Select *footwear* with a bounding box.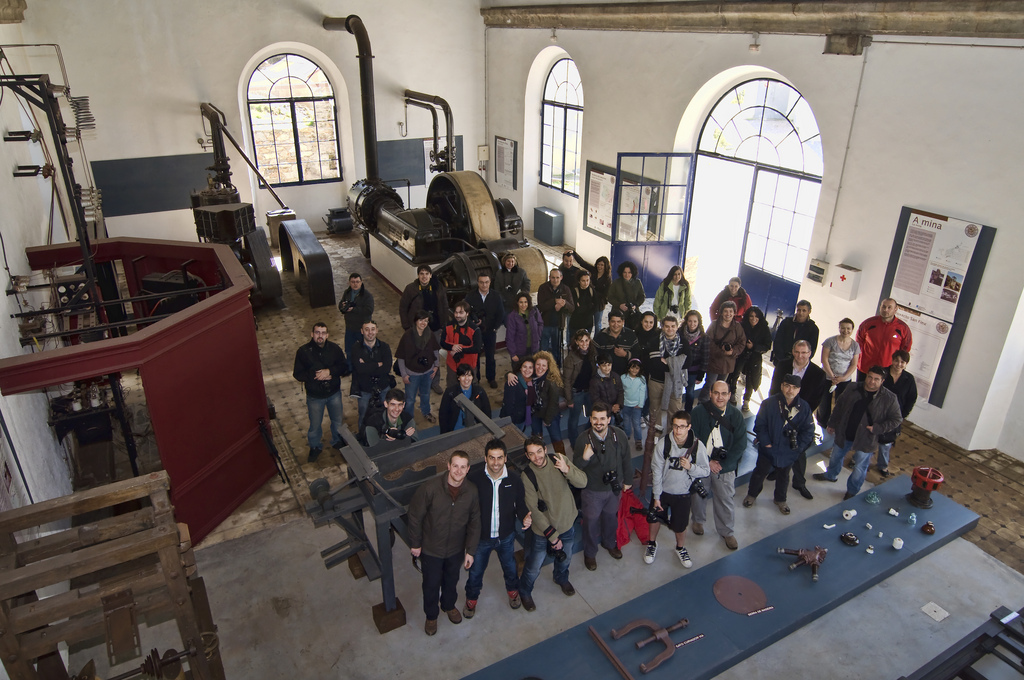
x1=520 y1=590 x2=533 y2=615.
